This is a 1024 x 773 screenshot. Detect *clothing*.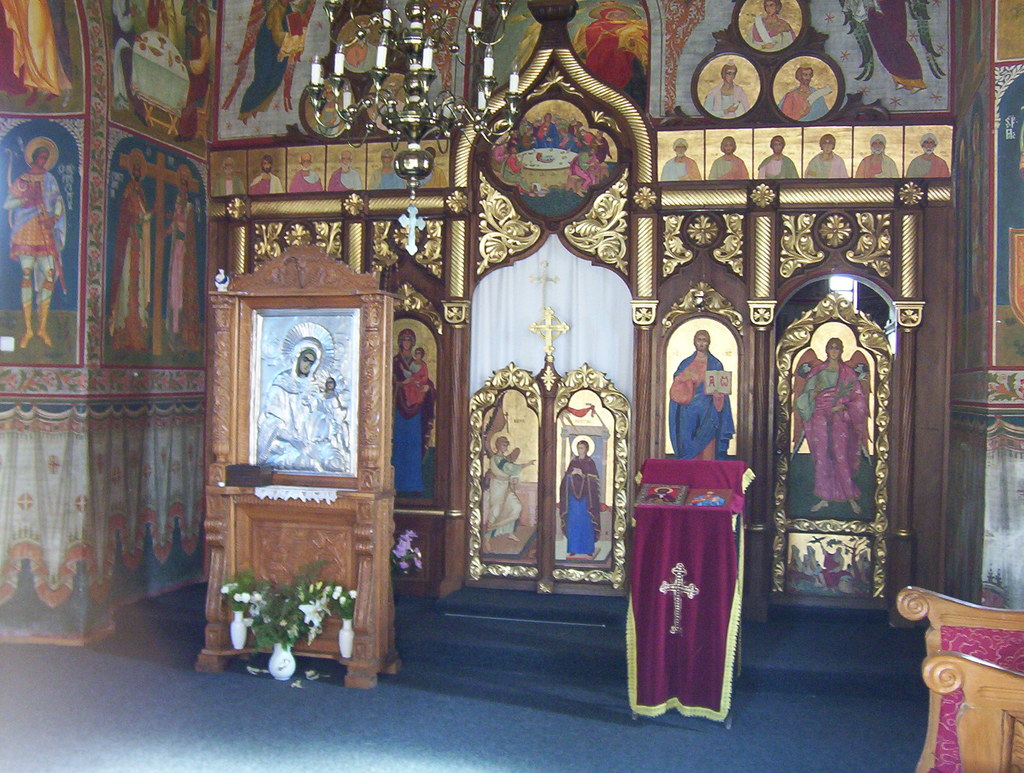
[left=748, top=17, right=796, bottom=53].
